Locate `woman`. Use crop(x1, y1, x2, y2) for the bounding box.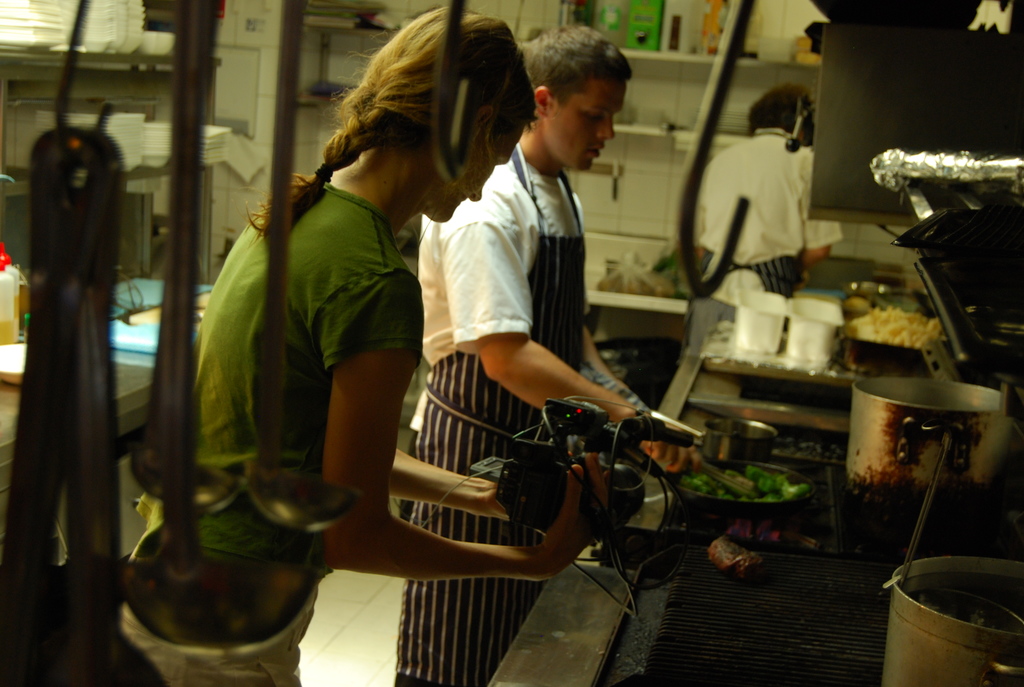
crop(155, 61, 521, 645).
